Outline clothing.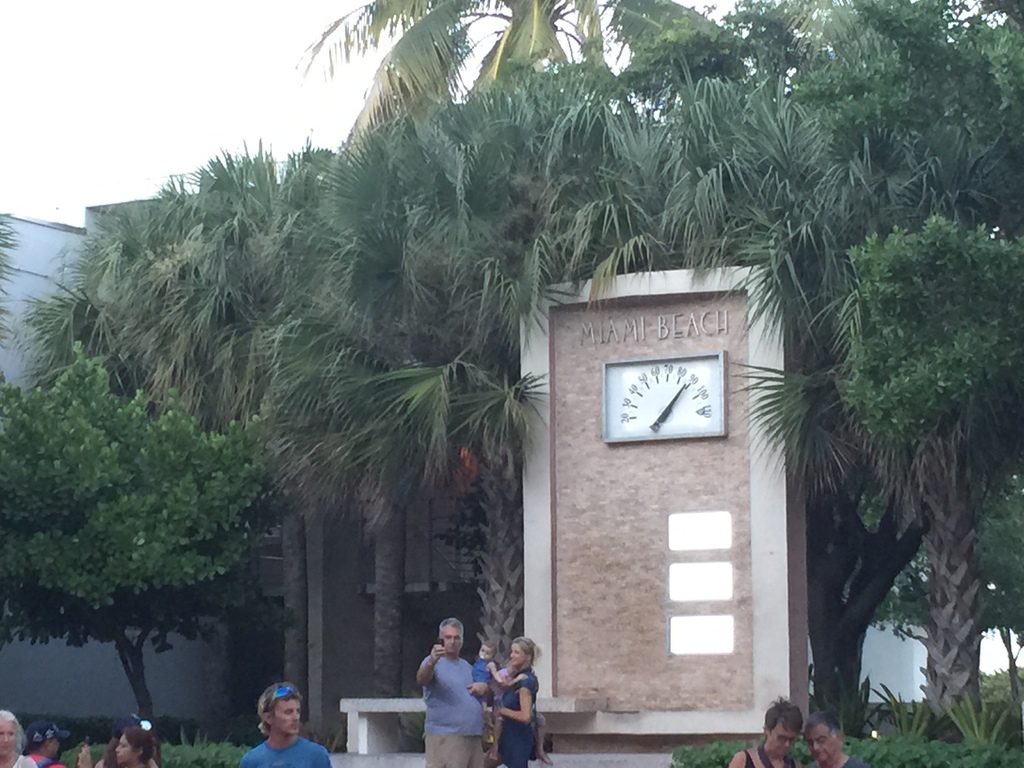
Outline: {"x1": 808, "y1": 750, "x2": 870, "y2": 767}.
